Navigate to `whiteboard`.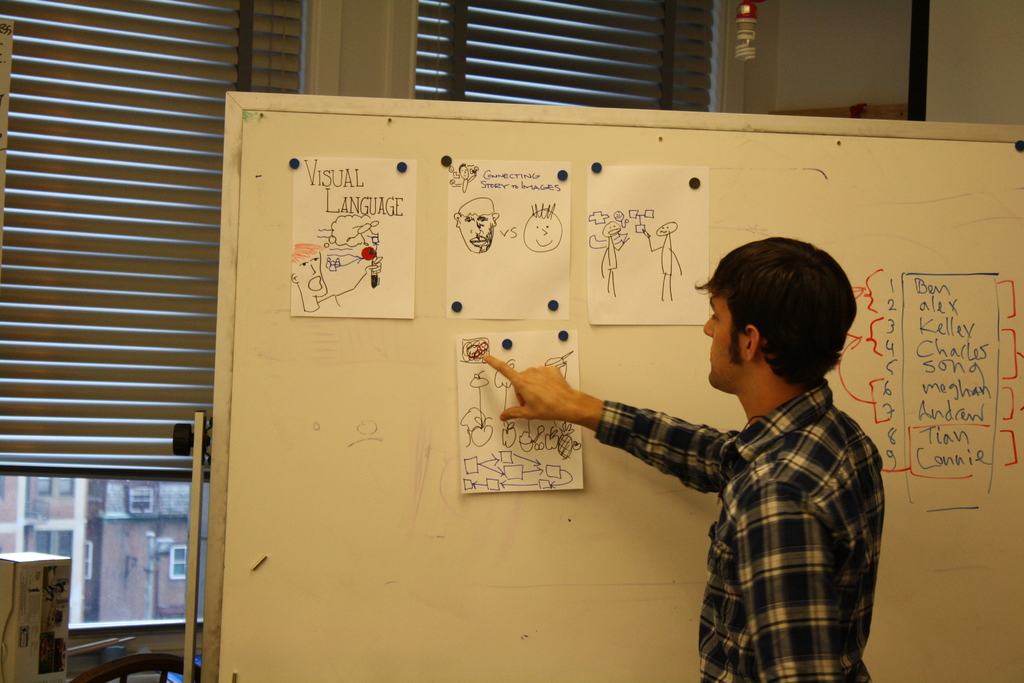
Navigation target: x1=196 y1=92 x2=1023 y2=682.
